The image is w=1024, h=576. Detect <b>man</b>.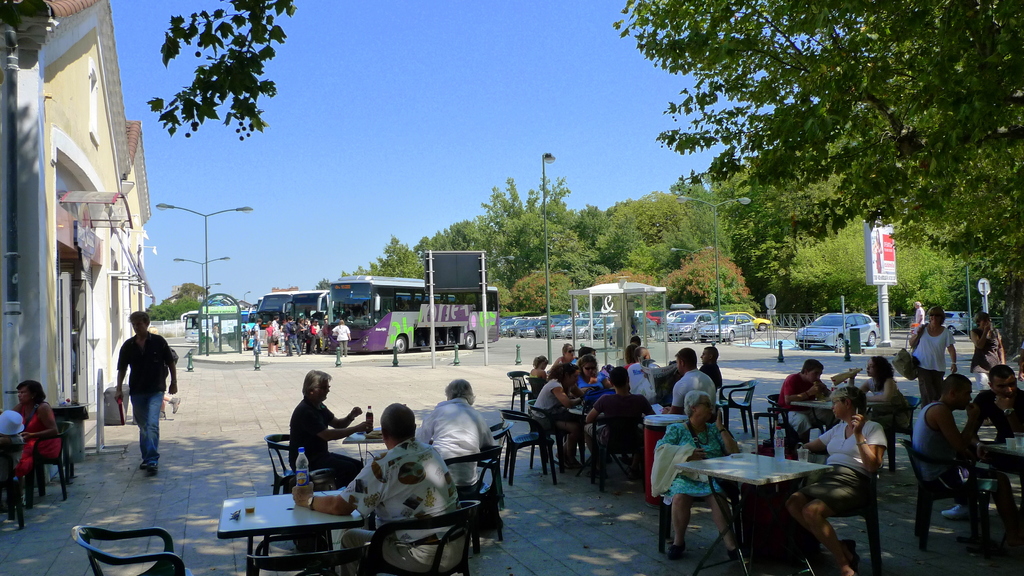
Detection: 248, 318, 262, 340.
